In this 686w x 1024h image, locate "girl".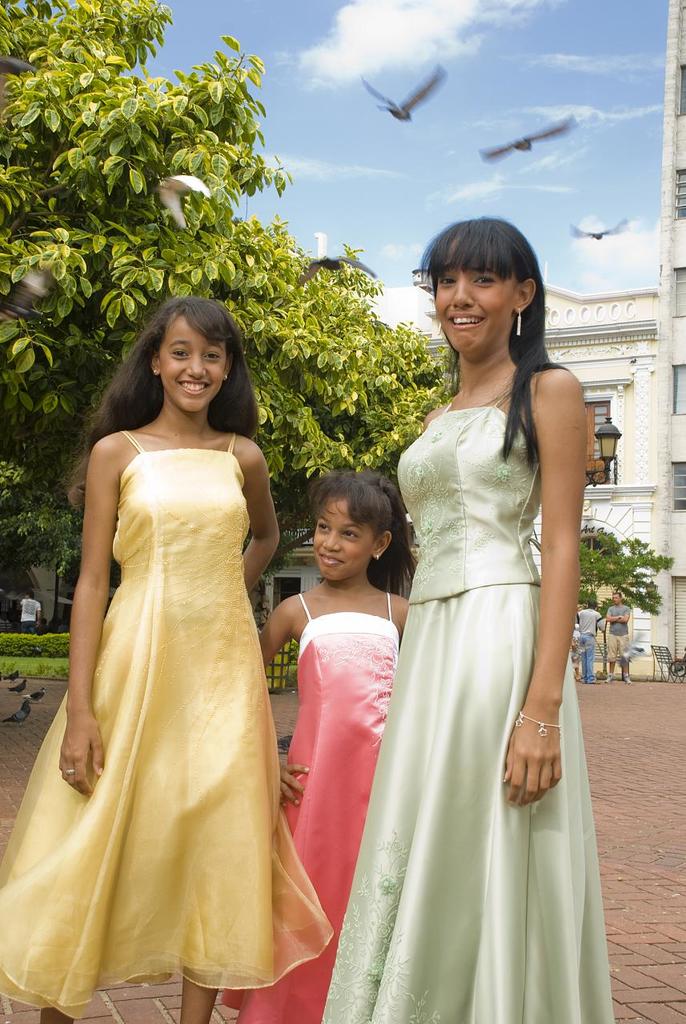
Bounding box: Rect(217, 471, 409, 1023).
